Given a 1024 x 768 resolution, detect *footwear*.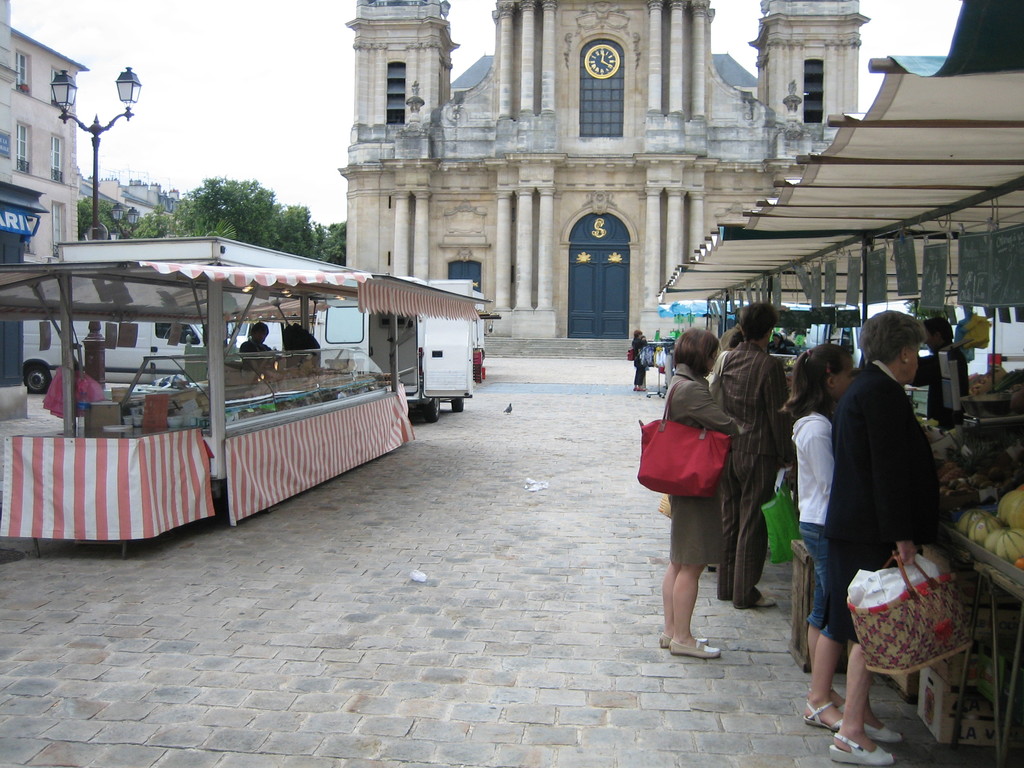
region(823, 728, 899, 767).
